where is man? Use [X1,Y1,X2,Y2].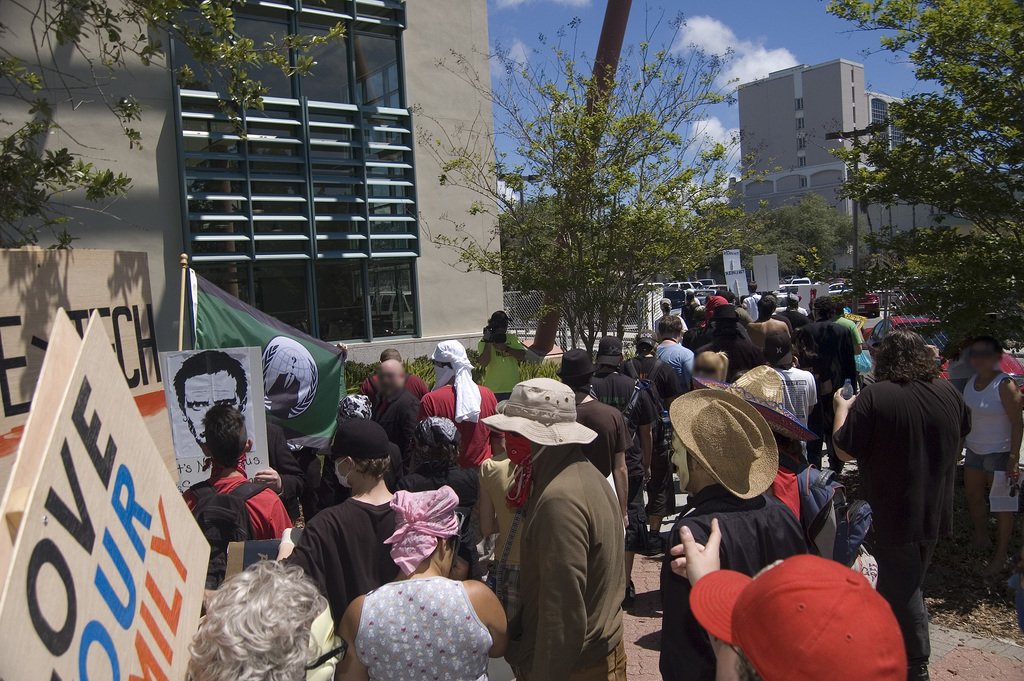
[482,311,522,393].
